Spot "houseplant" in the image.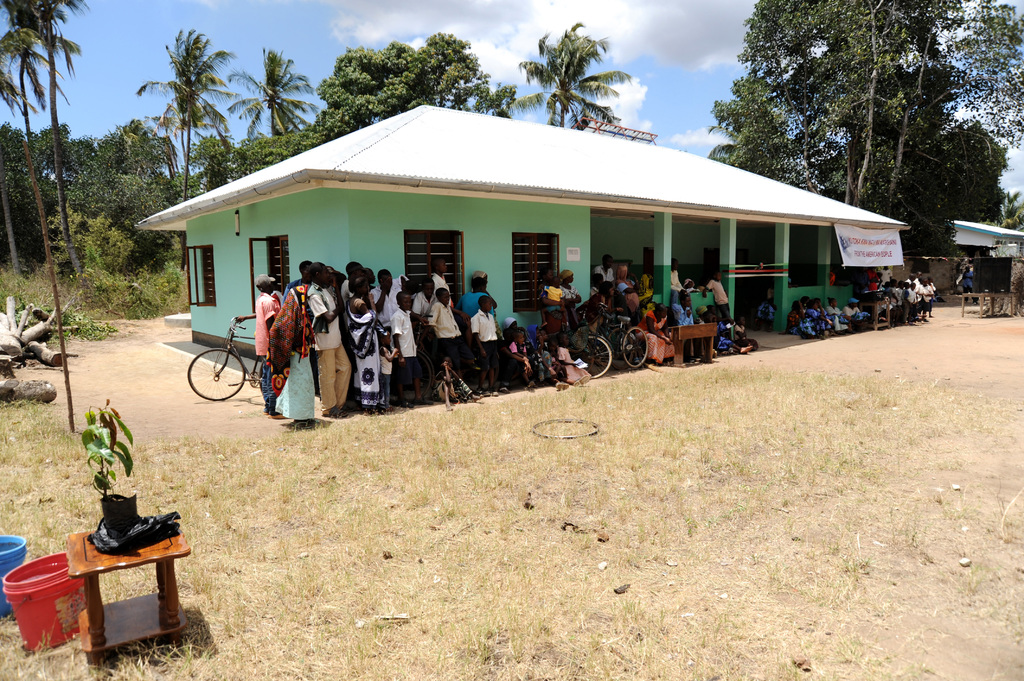
"houseplant" found at box=[83, 397, 141, 538].
